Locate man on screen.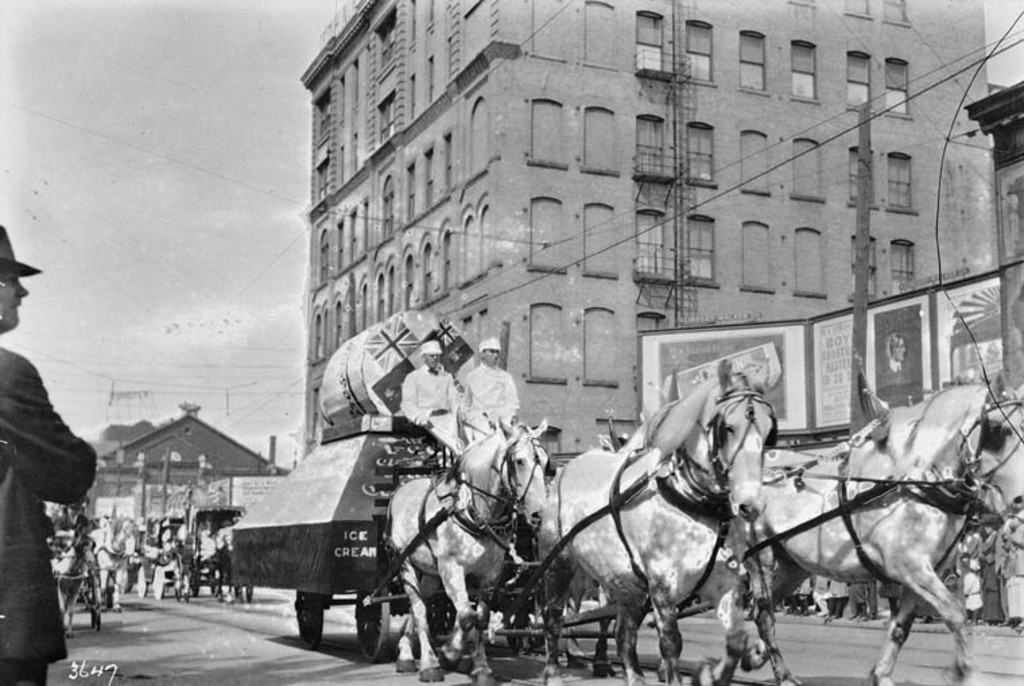
On screen at BBox(459, 337, 523, 445).
